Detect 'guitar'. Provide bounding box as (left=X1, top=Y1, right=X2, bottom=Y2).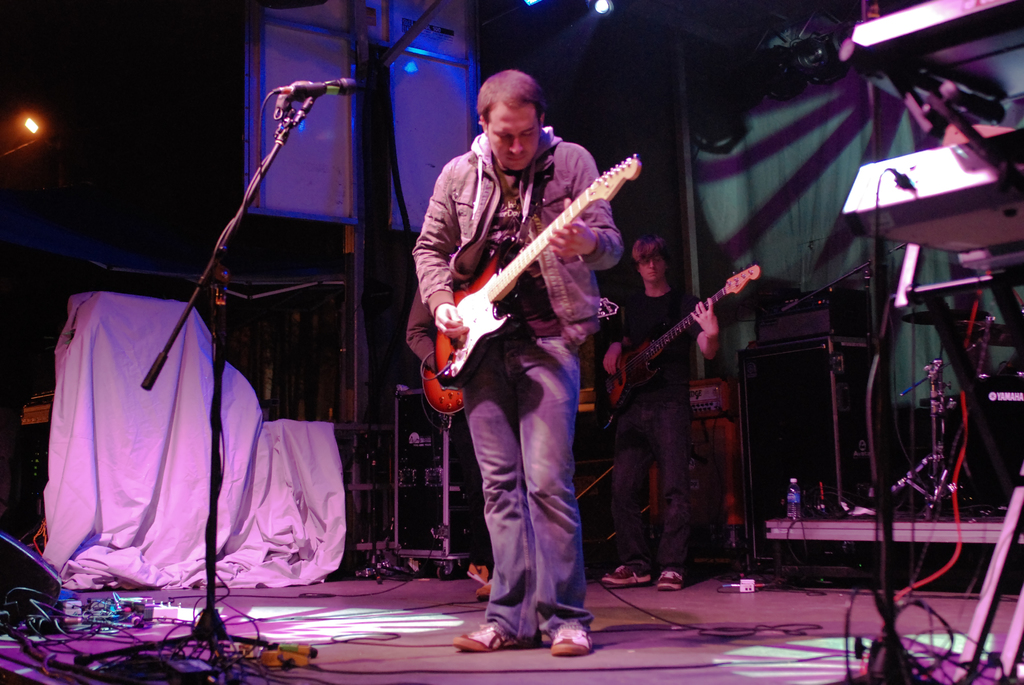
(left=601, top=264, right=758, bottom=432).
